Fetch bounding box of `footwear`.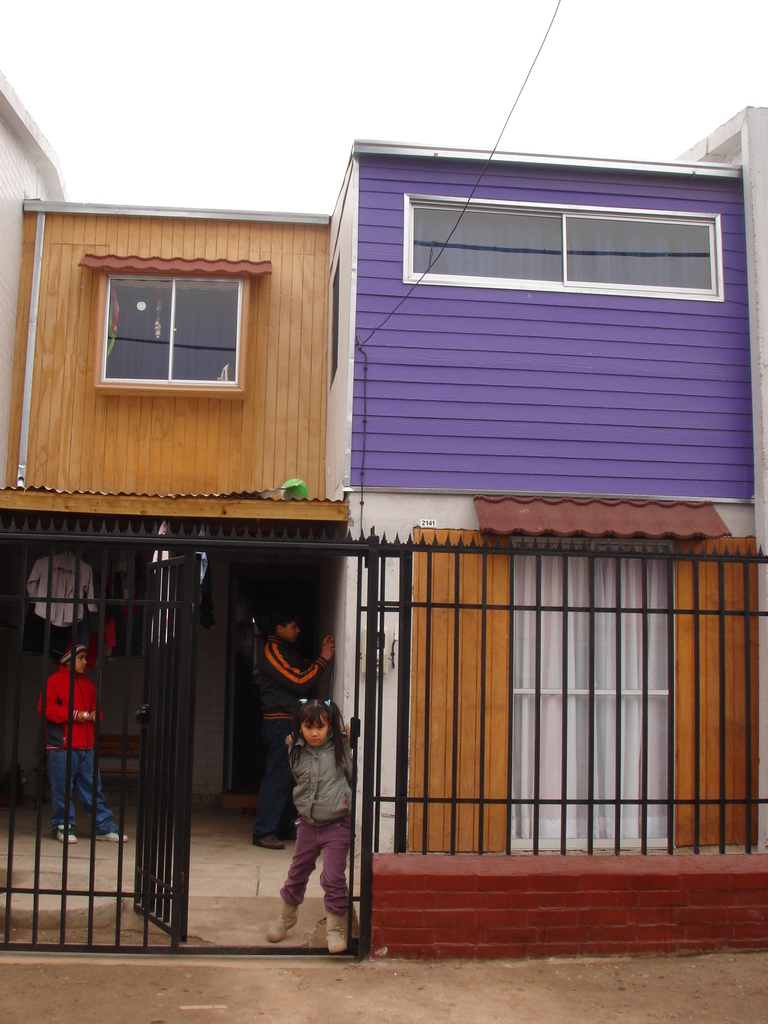
Bbox: [53,822,81,842].
